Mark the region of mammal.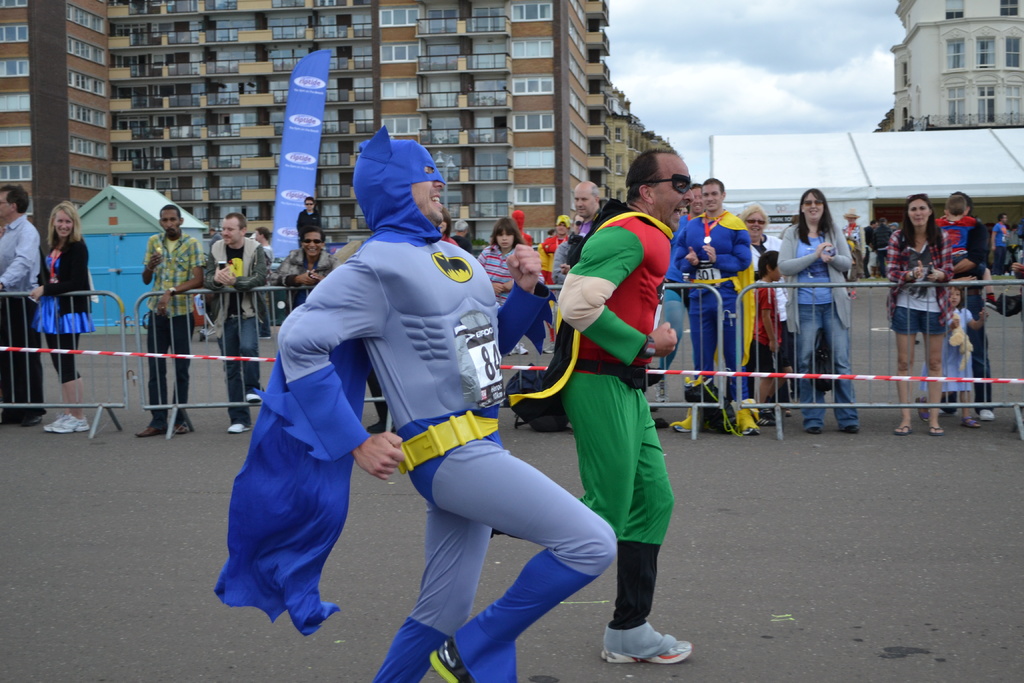
Region: x1=662 y1=180 x2=699 y2=389.
